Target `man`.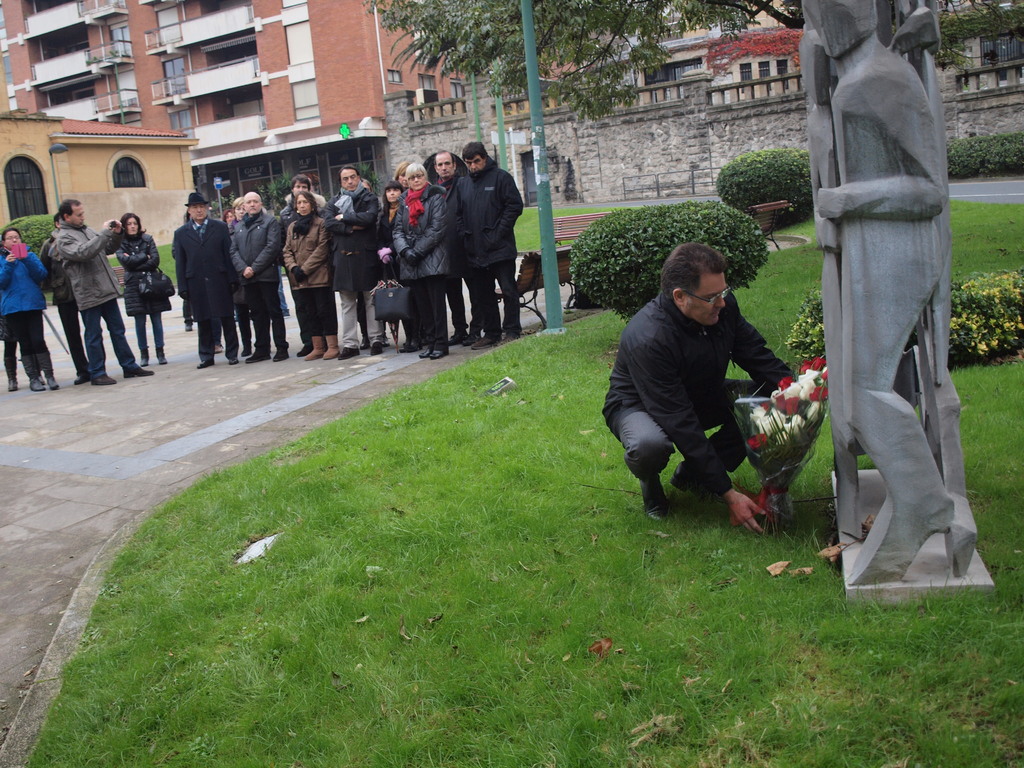
Target region: pyautogui.locateOnScreen(174, 190, 243, 367).
